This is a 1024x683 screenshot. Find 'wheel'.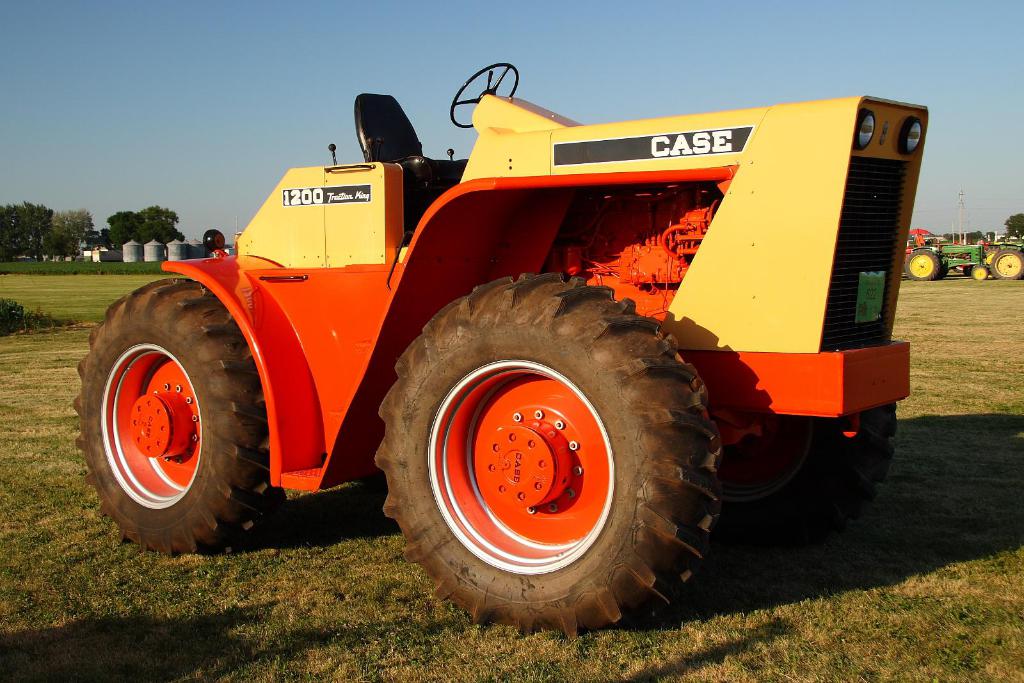
Bounding box: 971, 267, 986, 282.
